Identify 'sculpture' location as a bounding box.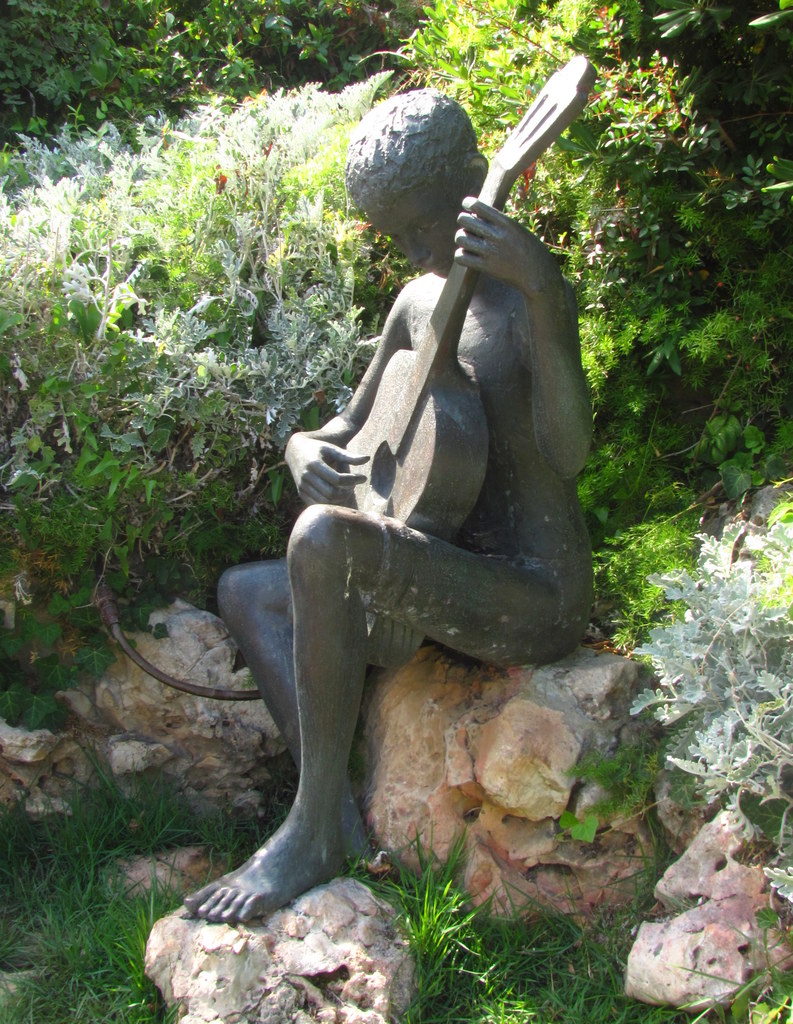
bbox=[195, 66, 629, 950].
